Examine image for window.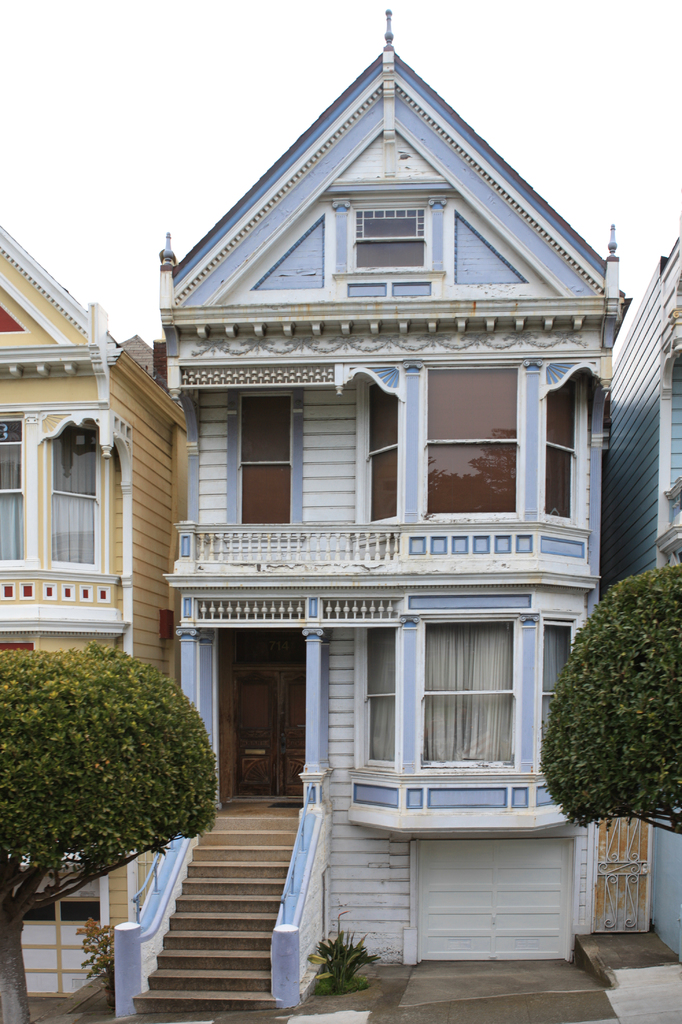
Examination result: [236,397,289,526].
